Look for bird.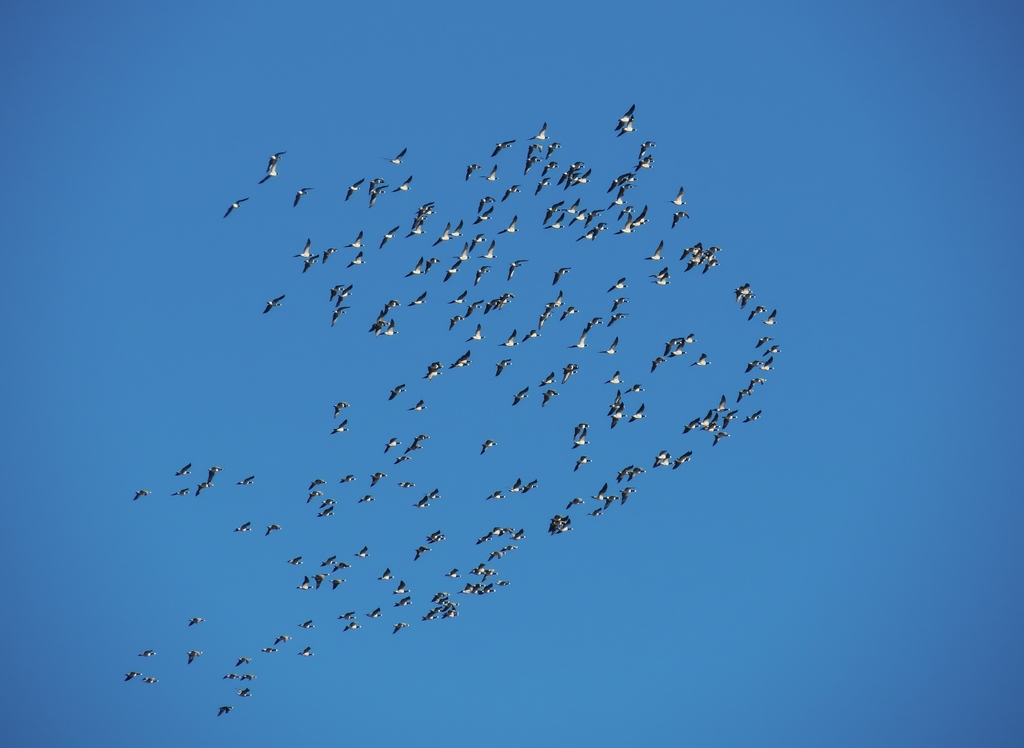
Found: {"left": 298, "top": 646, "right": 316, "bottom": 660}.
